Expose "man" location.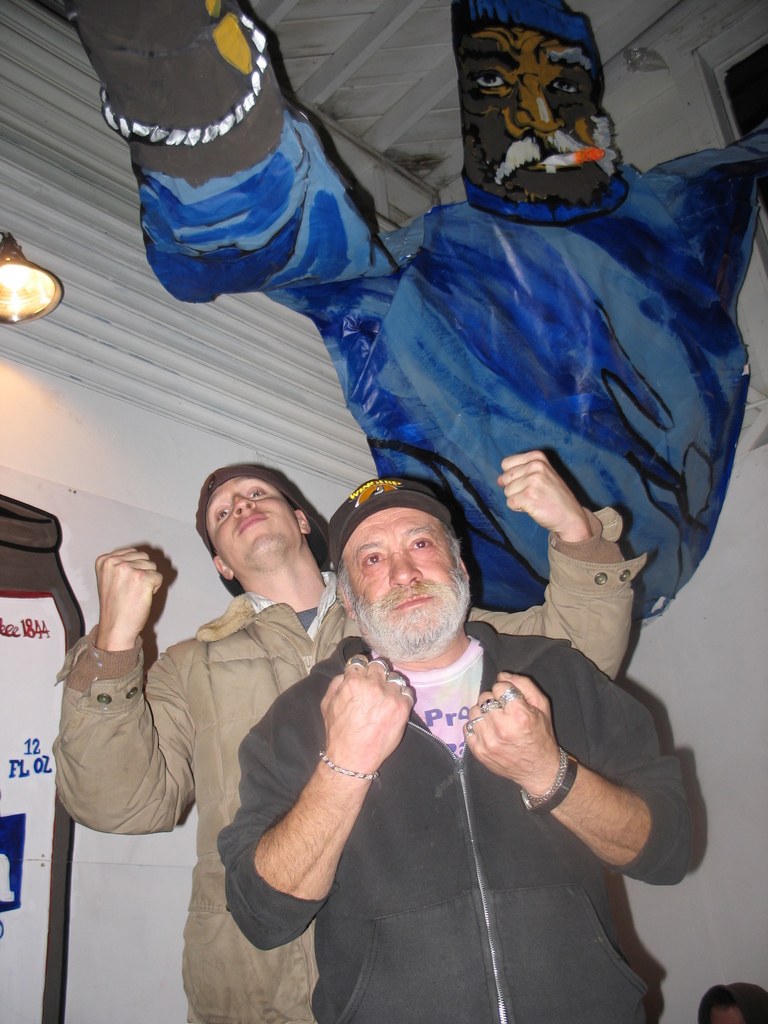
Exposed at [left=216, top=483, right=740, bottom=1023].
